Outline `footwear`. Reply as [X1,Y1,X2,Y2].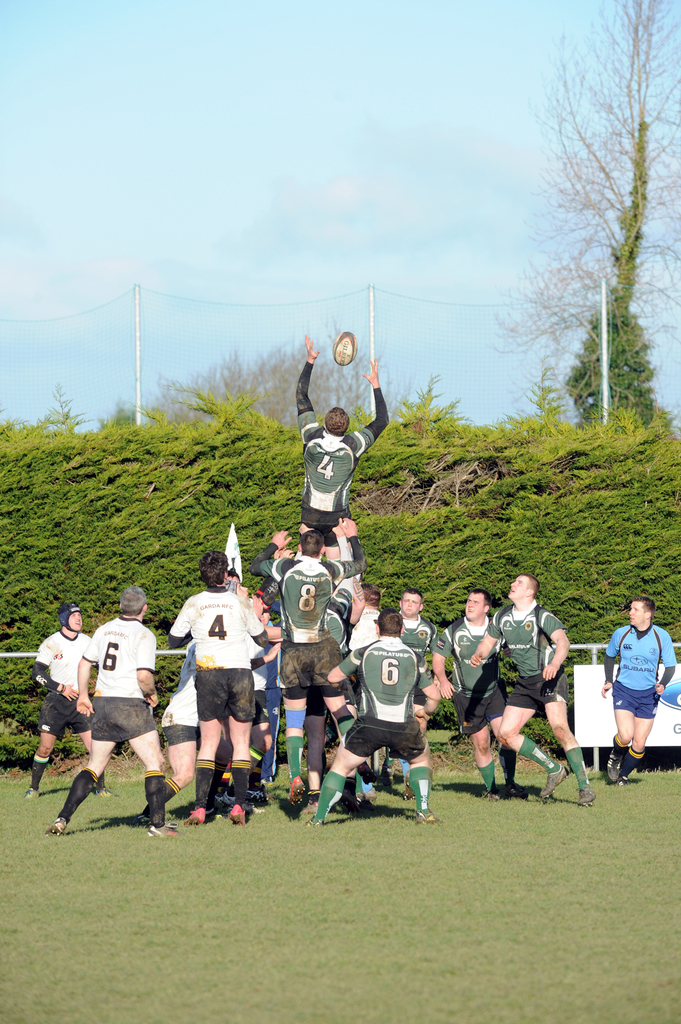
[414,810,442,825].
